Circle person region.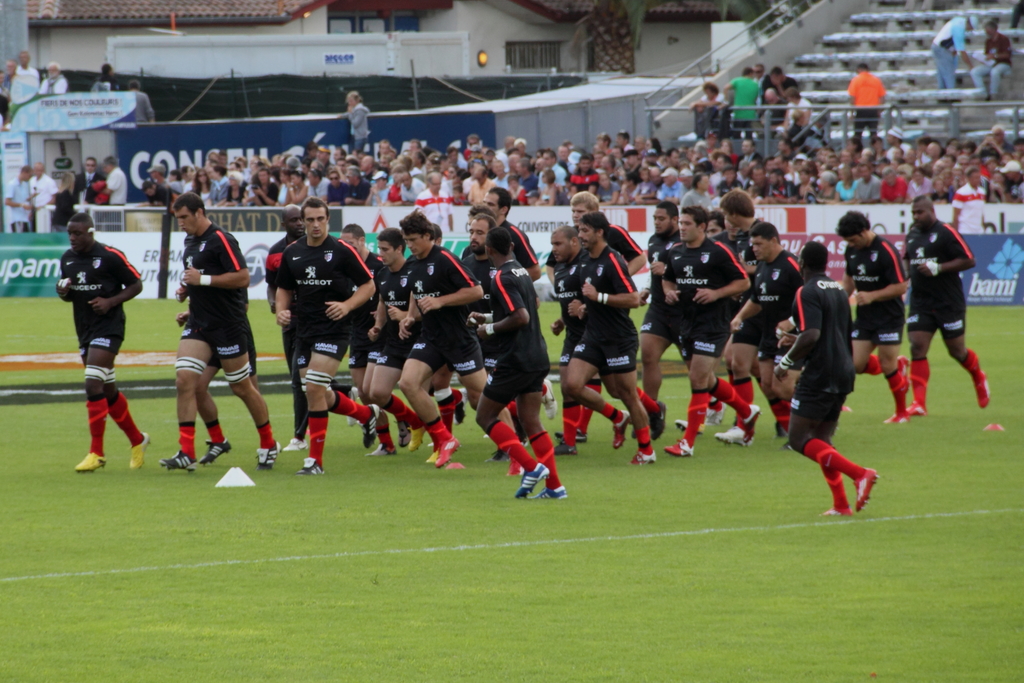
Region: [x1=726, y1=213, x2=852, y2=449].
